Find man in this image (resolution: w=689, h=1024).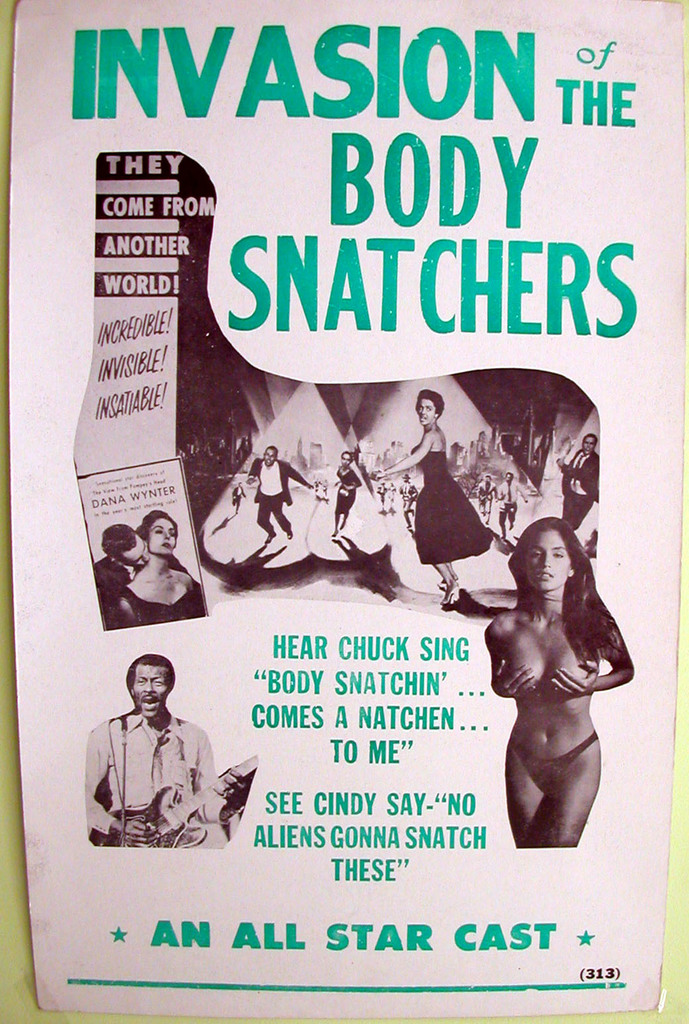
BBox(78, 641, 224, 844).
